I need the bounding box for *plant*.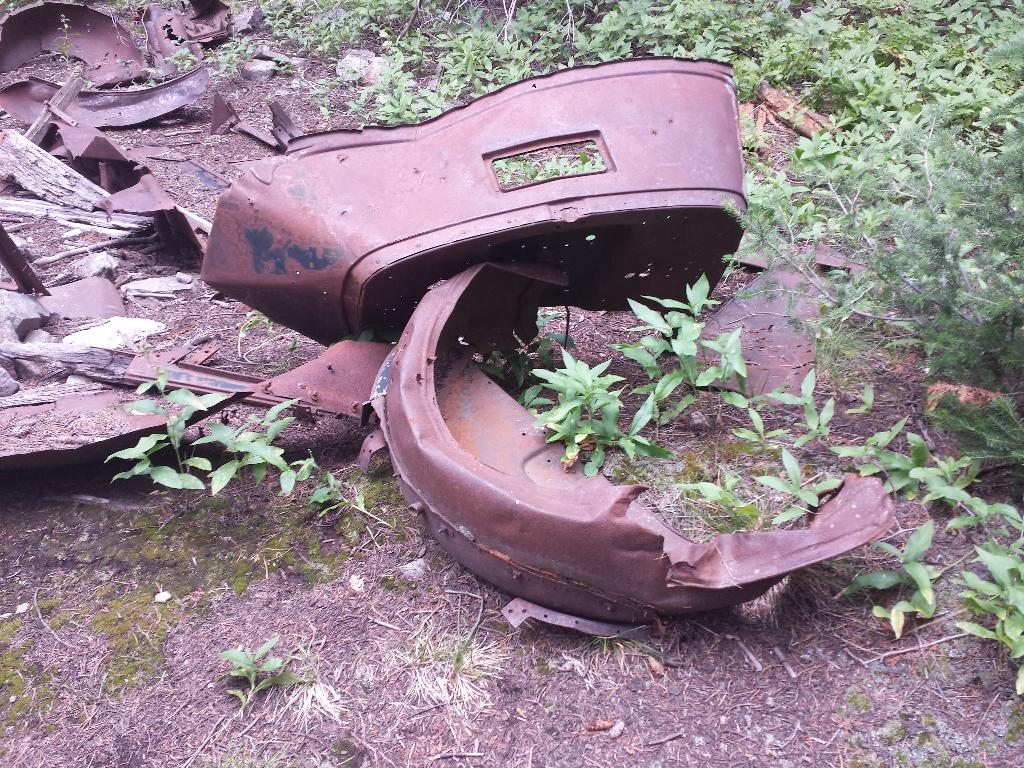
Here it is: region(884, 706, 928, 743).
